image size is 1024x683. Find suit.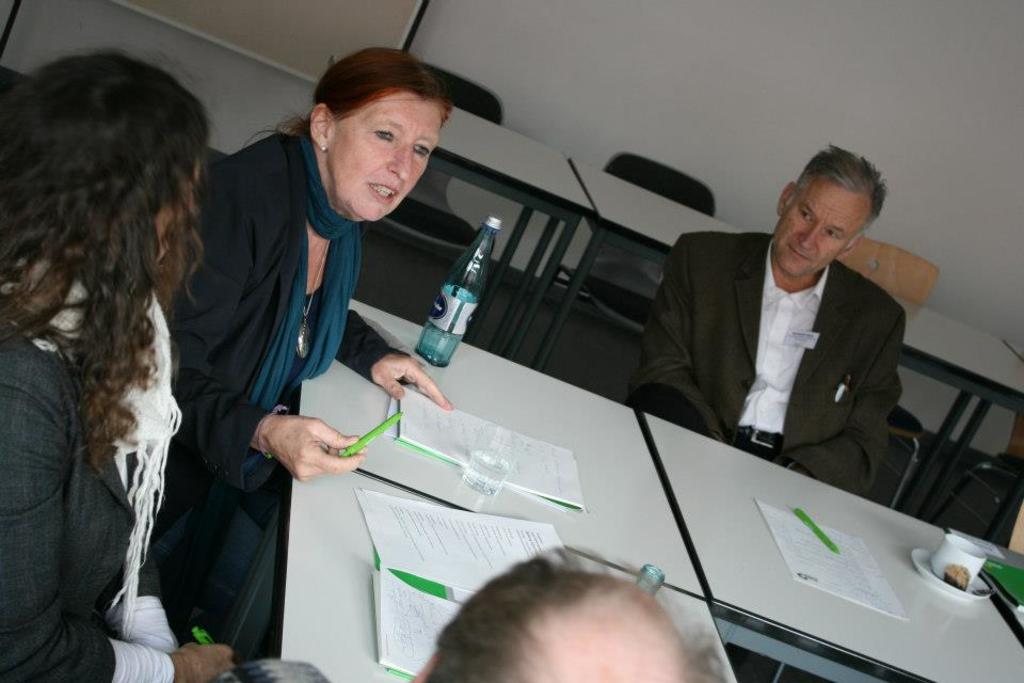
(left=150, top=133, right=411, bottom=549).
